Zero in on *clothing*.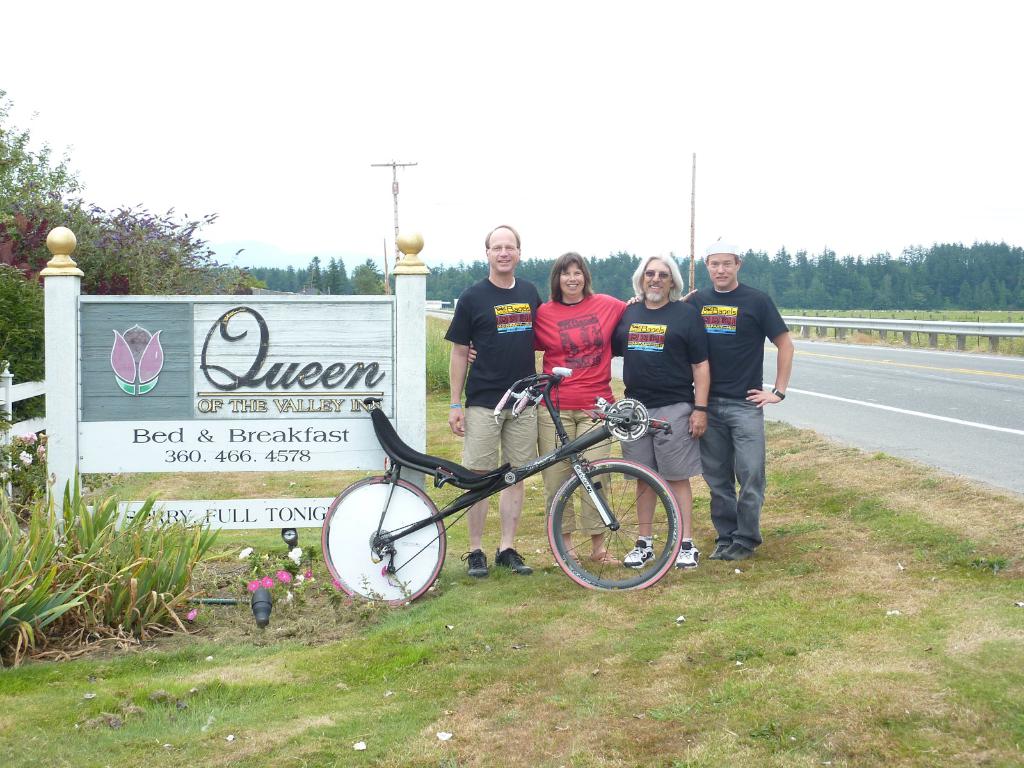
Zeroed in: Rect(682, 276, 787, 554).
